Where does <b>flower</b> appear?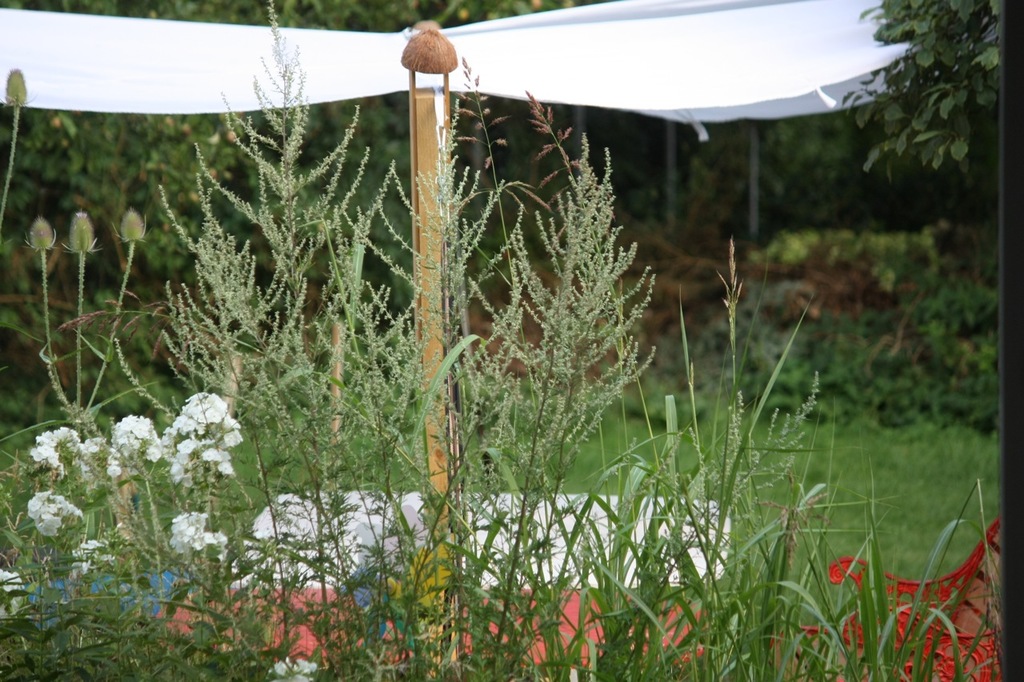
Appears at x1=28 y1=426 x2=94 y2=467.
